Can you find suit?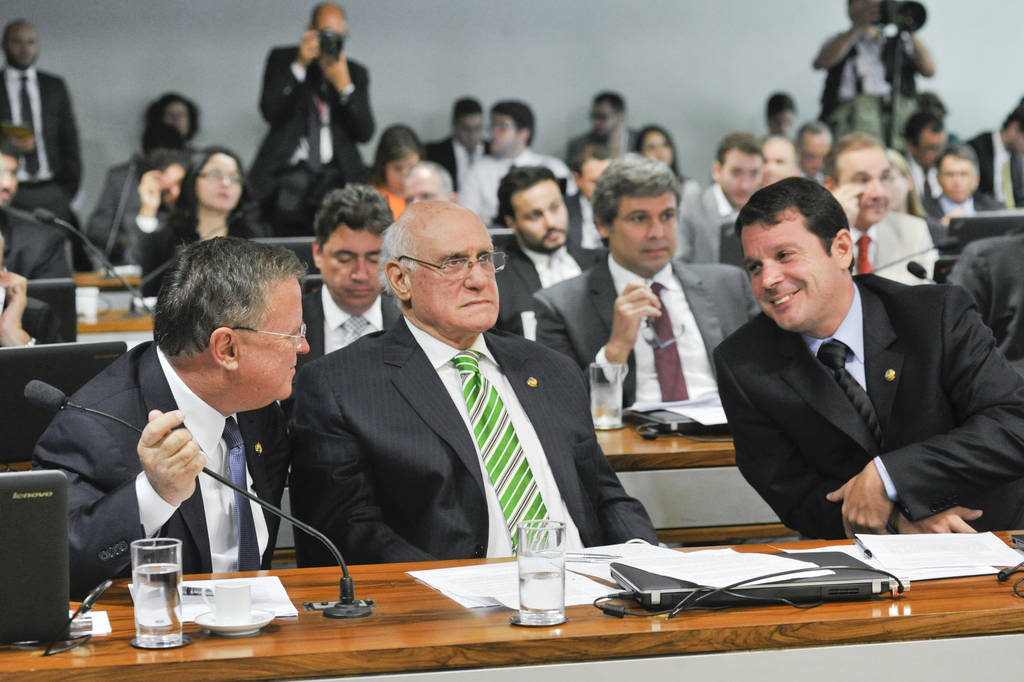
Yes, bounding box: pyautogui.locateOnScreen(0, 60, 81, 233).
